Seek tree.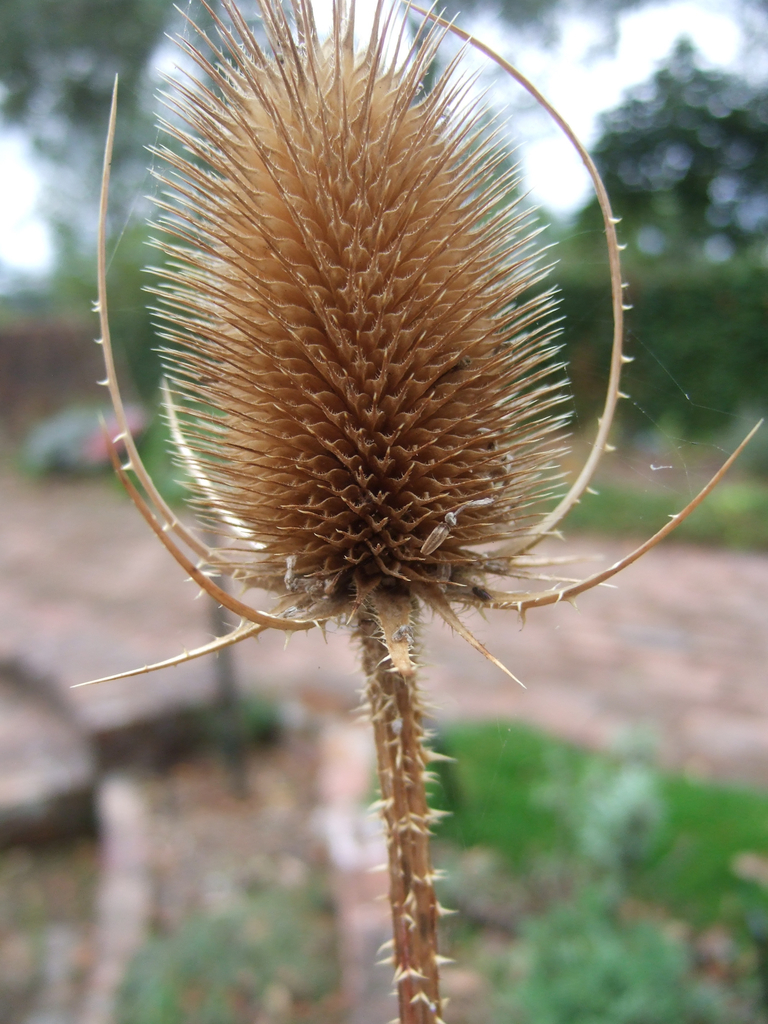
(576,27,767,280).
